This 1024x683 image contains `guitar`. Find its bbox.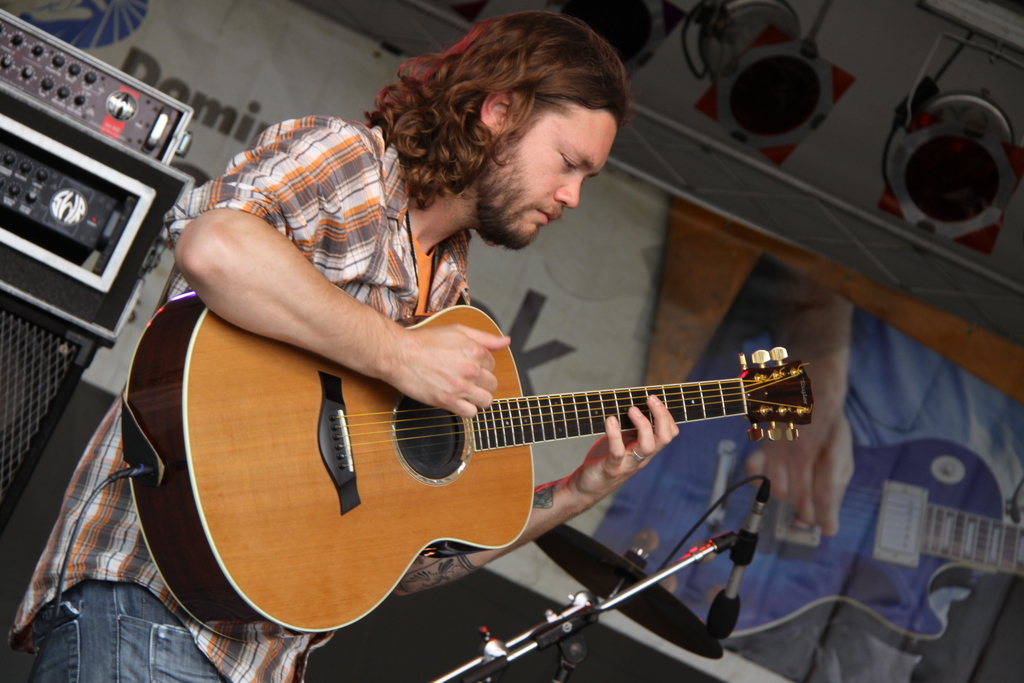
(left=115, top=284, right=849, bottom=640).
